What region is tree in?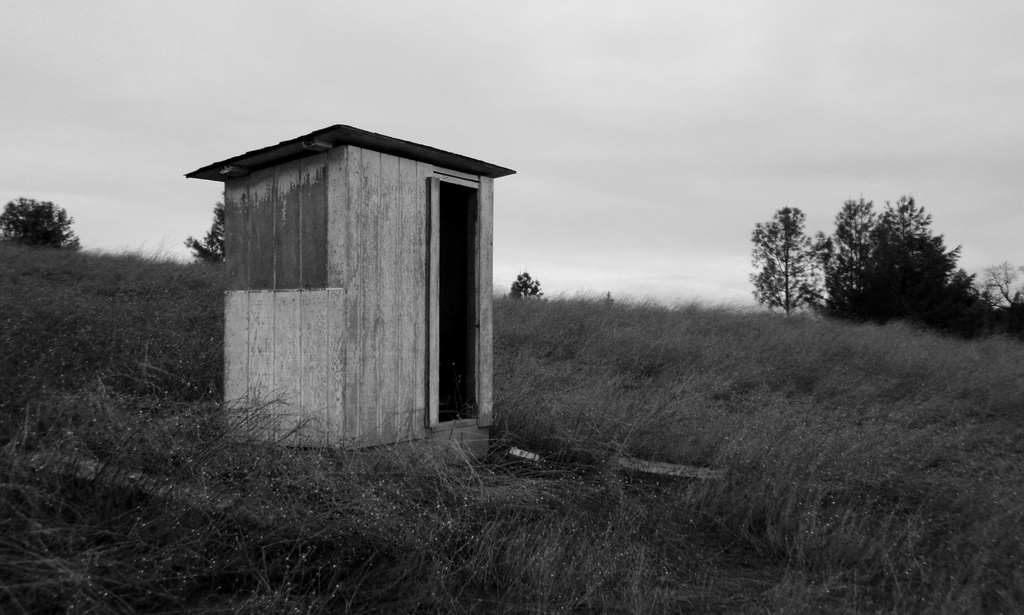
{"left": 747, "top": 206, "right": 834, "bottom": 318}.
